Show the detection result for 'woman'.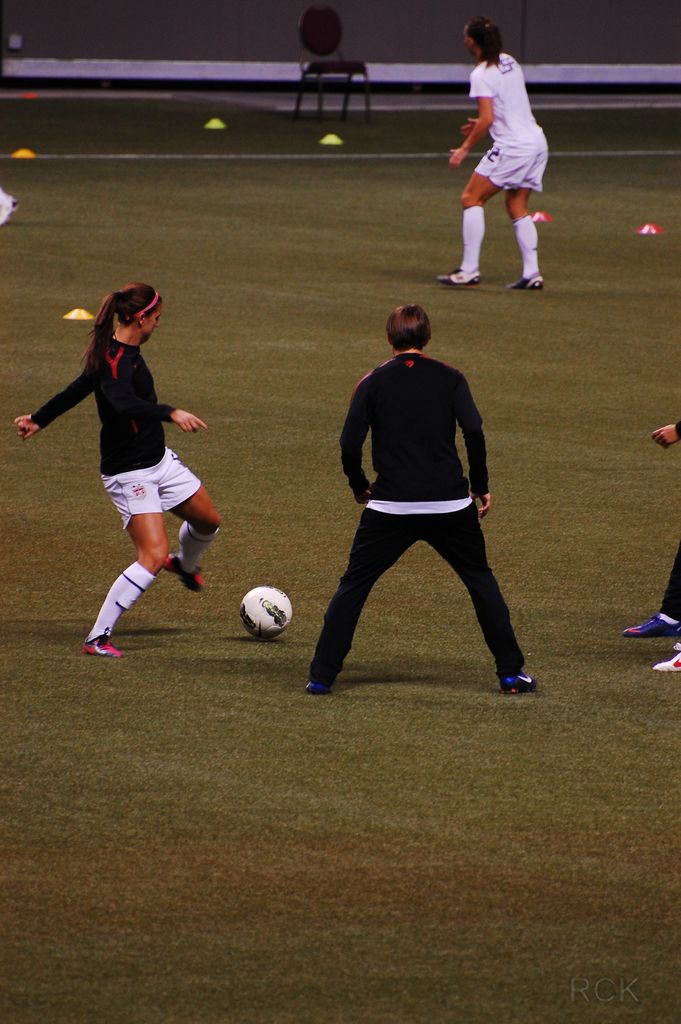
bbox=[40, 266, 234, 664].
